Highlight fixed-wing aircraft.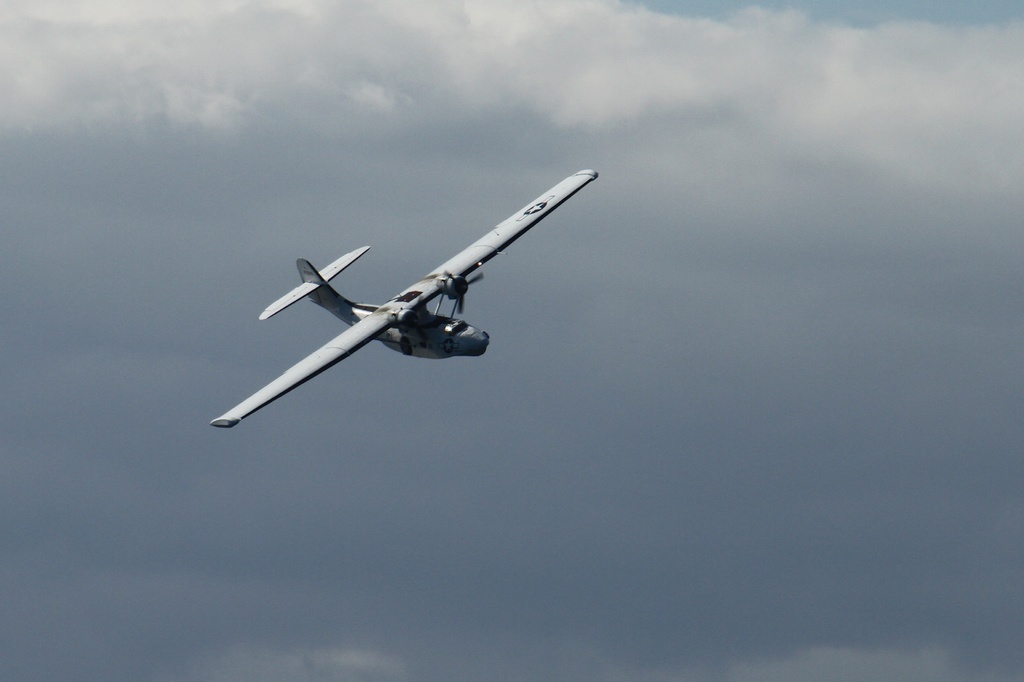
Highlighted region: (209,170,600,425).
